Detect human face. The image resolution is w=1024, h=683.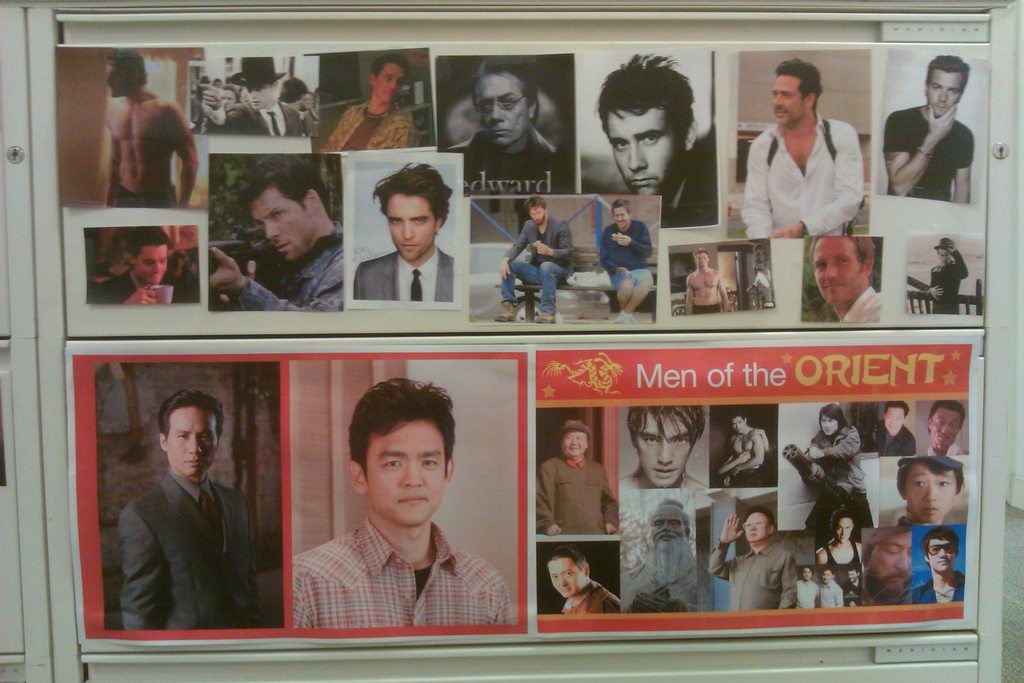
391 202 438 260.
